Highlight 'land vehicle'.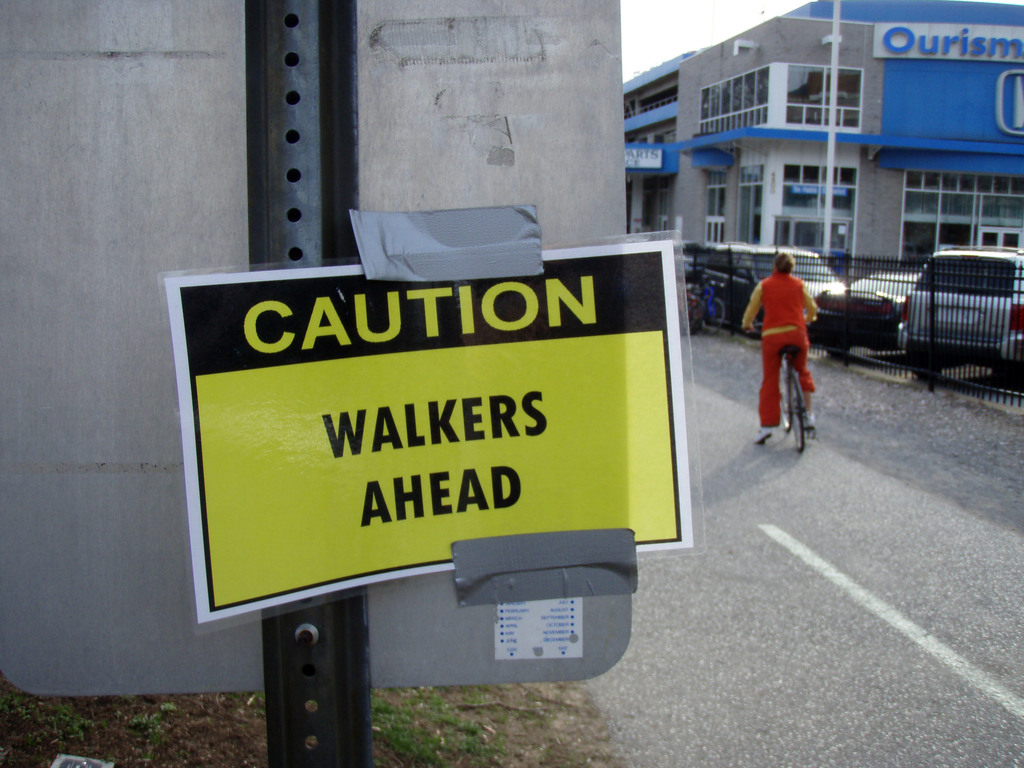
Highlighted region: bbox(806, 268, 916, 361).
